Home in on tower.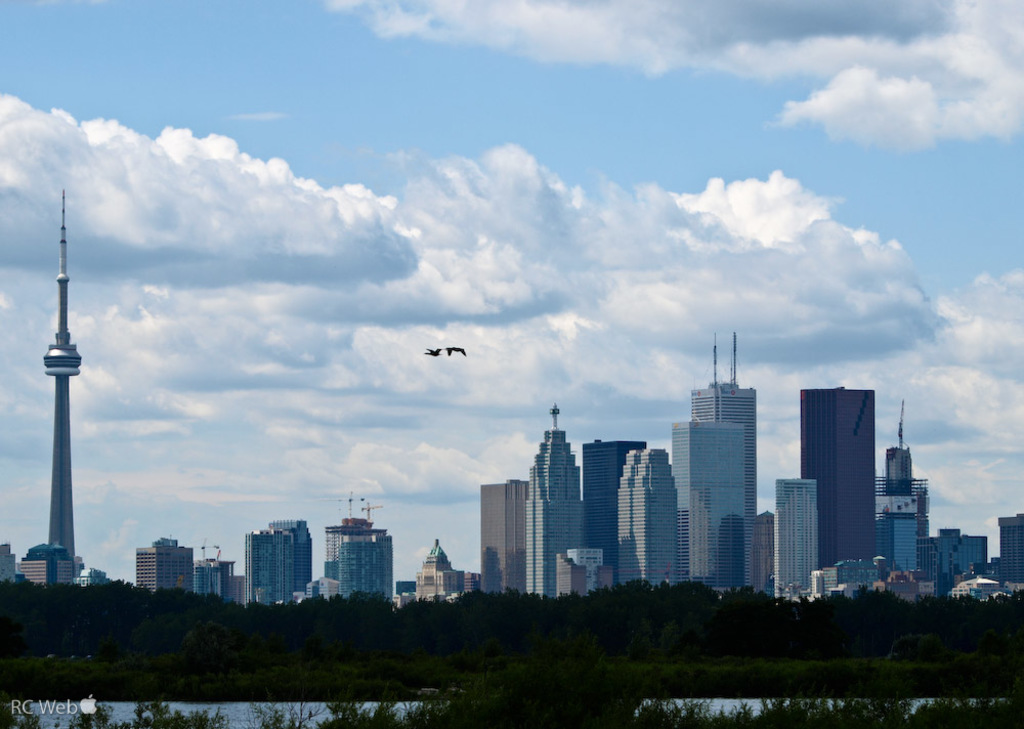
Homed in at 669/418/740/588.
